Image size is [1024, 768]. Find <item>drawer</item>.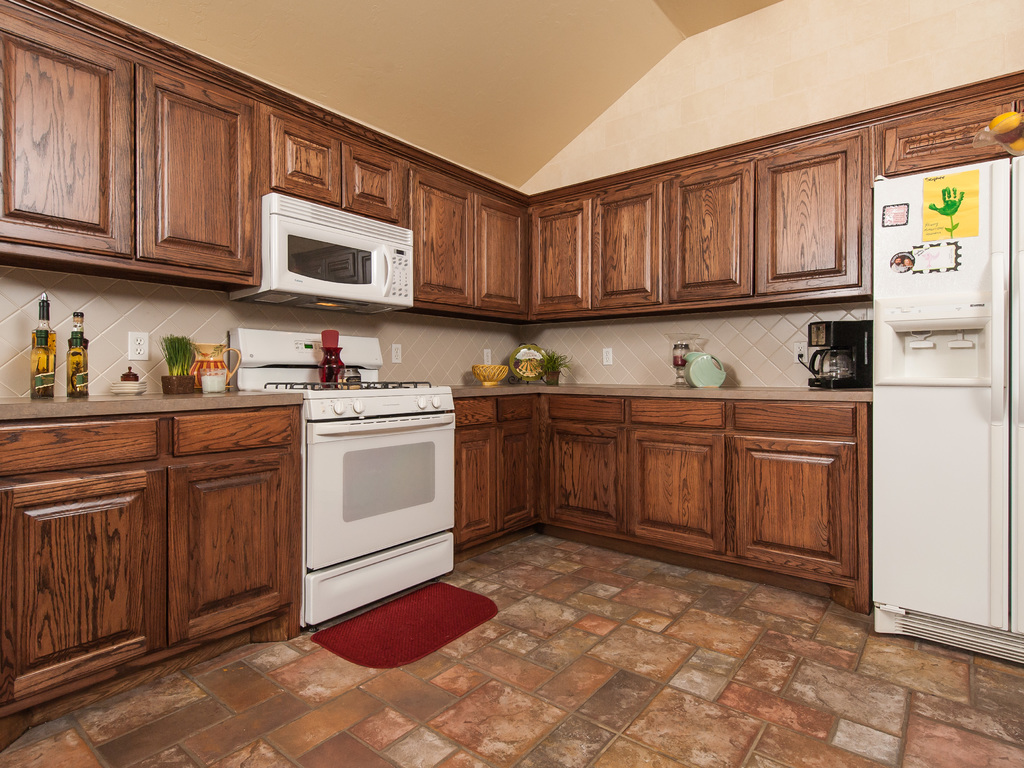
<region>544, 394, 627, 423</region>.
